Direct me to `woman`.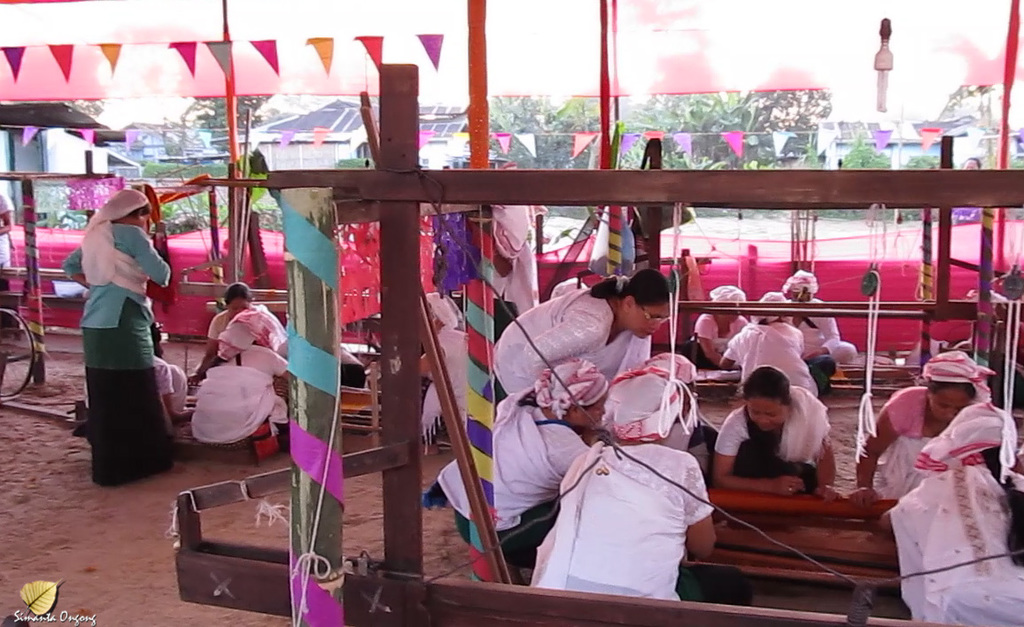
Direction: bbox=(435, 355, 609, 583).
